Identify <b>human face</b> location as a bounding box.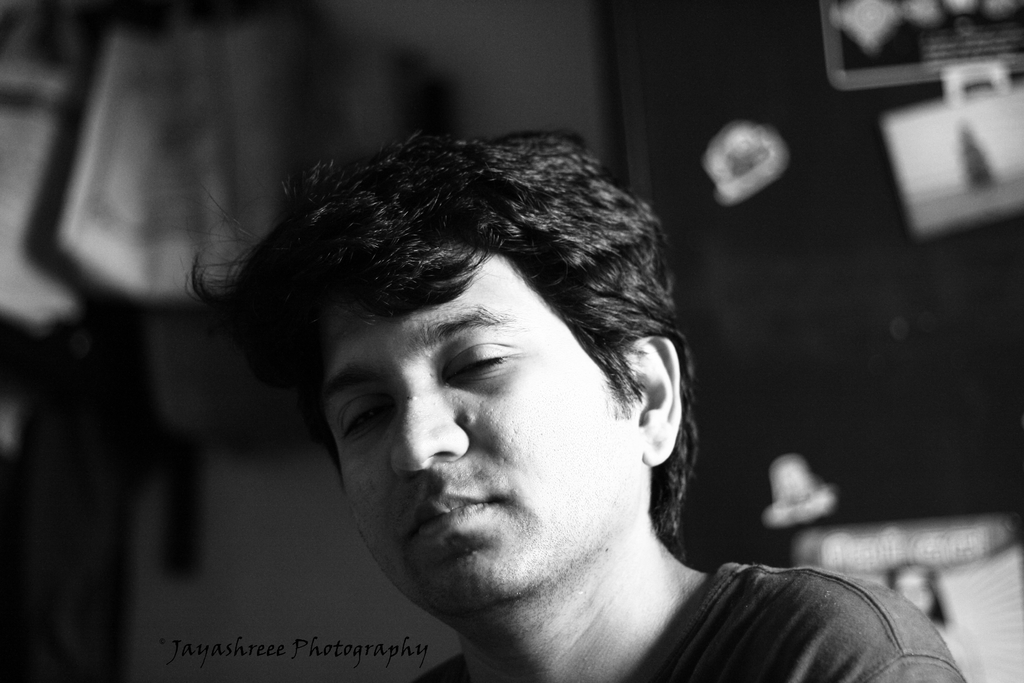
box(321, 256, 649, 611).
